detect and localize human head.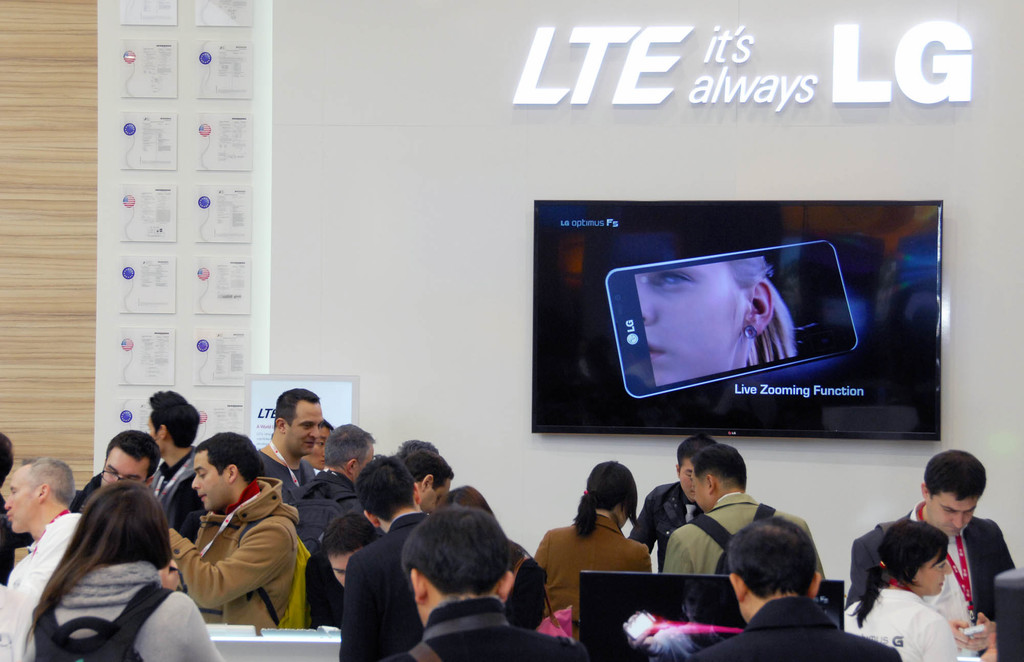
Localized at select_region(692, 443, 747, 510).
